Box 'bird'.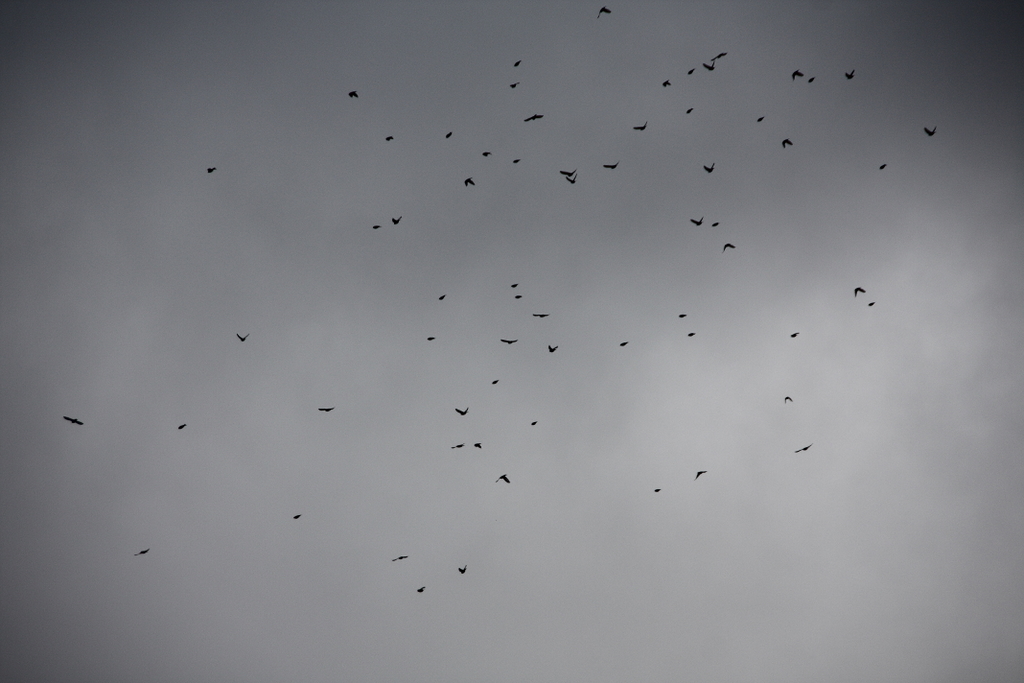
left=390, top=552, right=405, bottom=561.
